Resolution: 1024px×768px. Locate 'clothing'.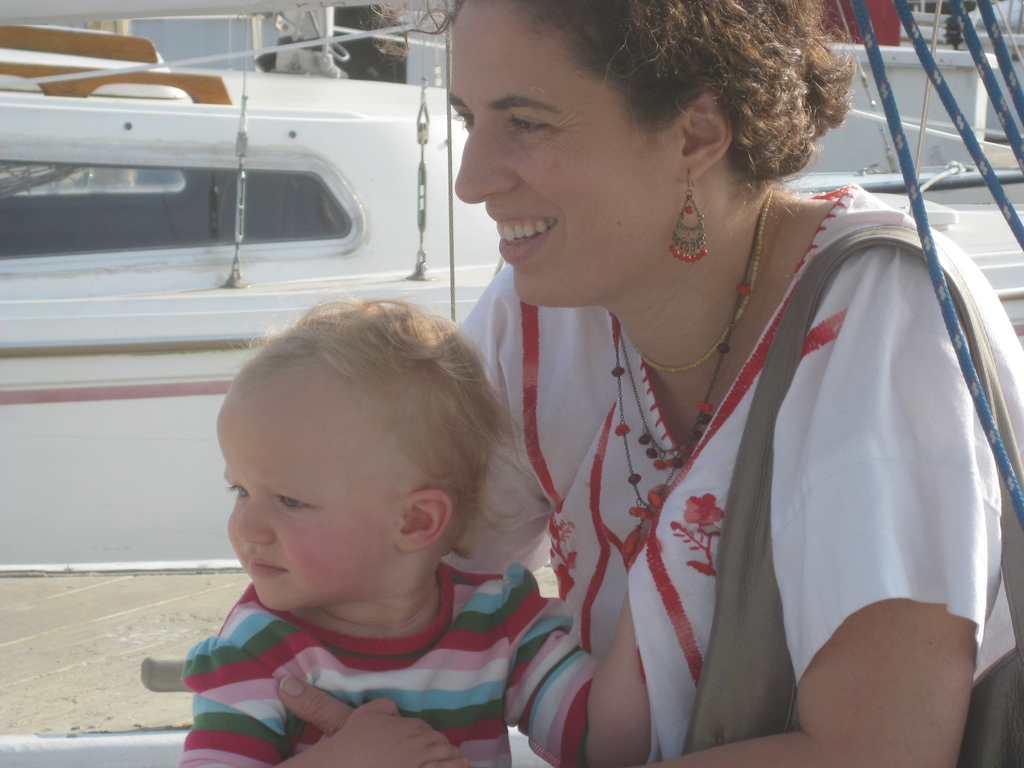
bbox=[453, 184, 1021, 766].
